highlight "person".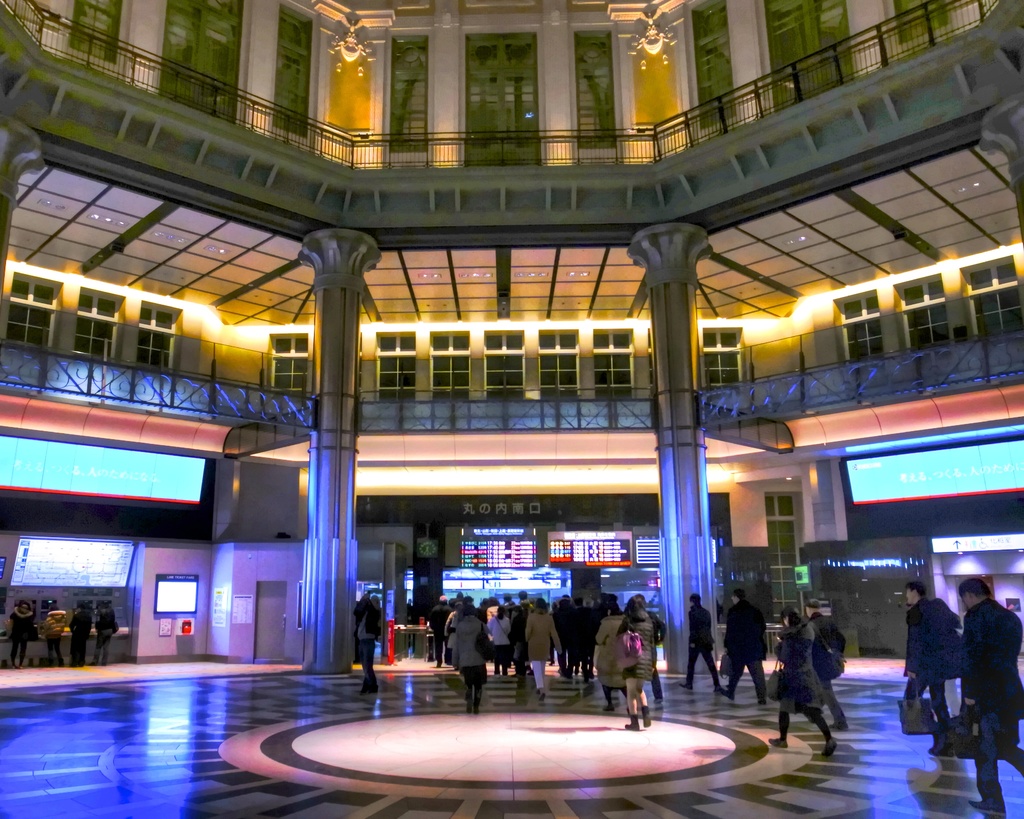
Highlighted region: (x1=947, y1=576, x2=1023, y2=818).
